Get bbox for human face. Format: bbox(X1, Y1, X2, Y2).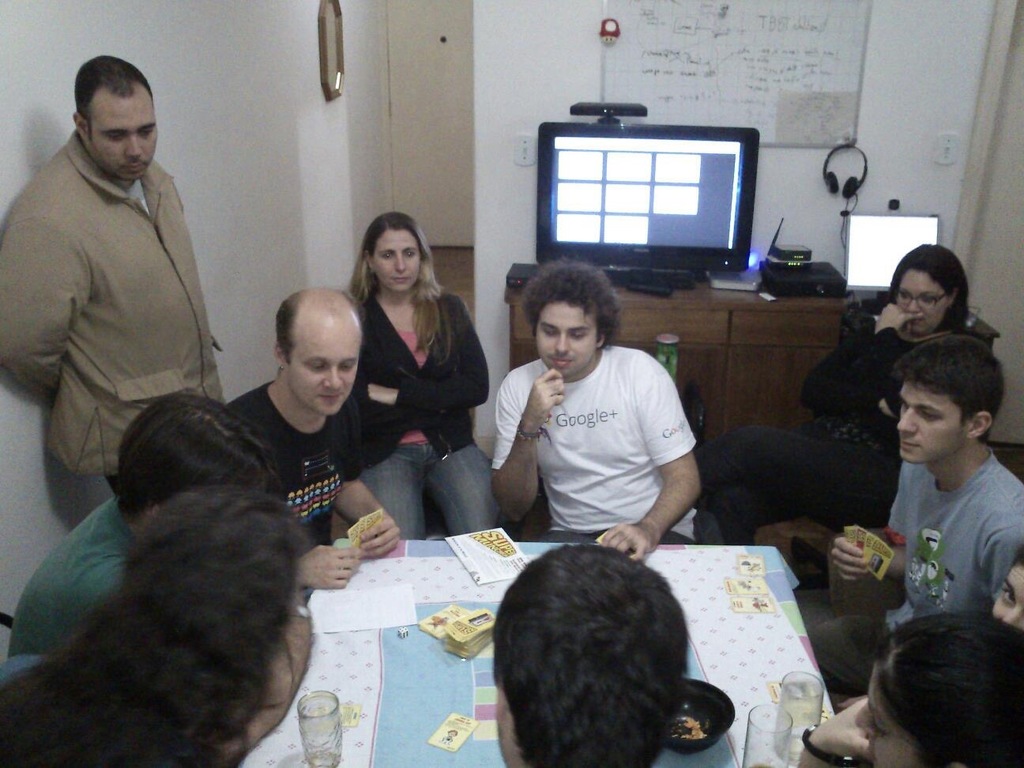
bbox(898, 380, 971, 464).
